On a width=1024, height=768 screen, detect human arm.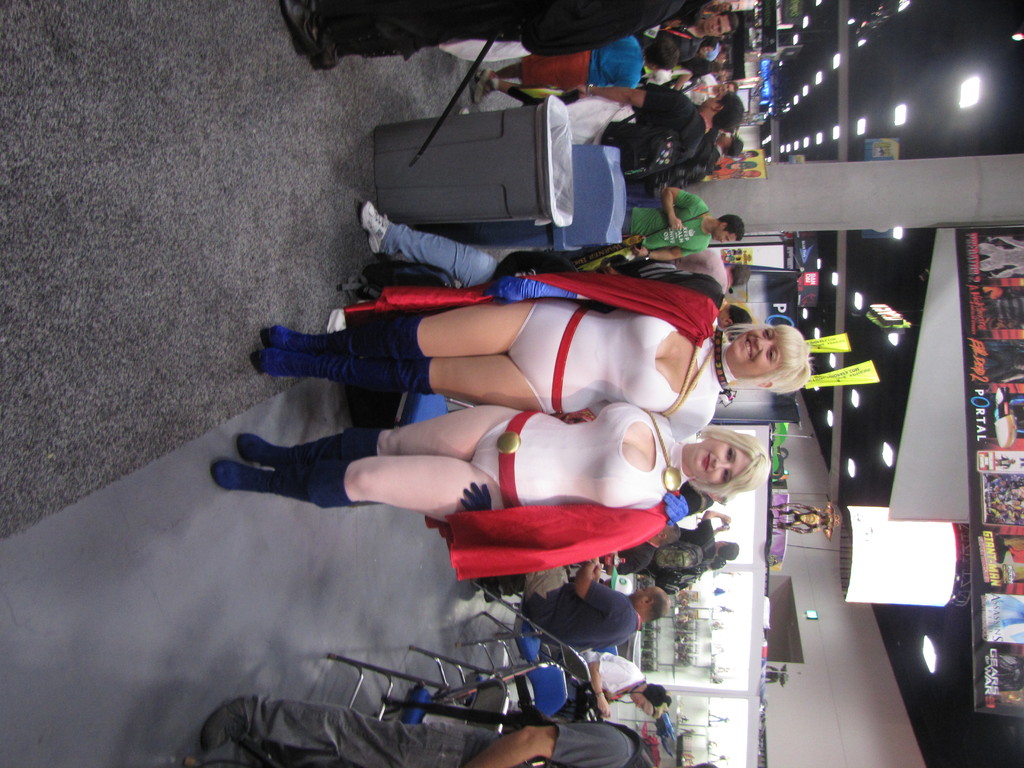
left=662, top=185, right=700, bottom=234.
